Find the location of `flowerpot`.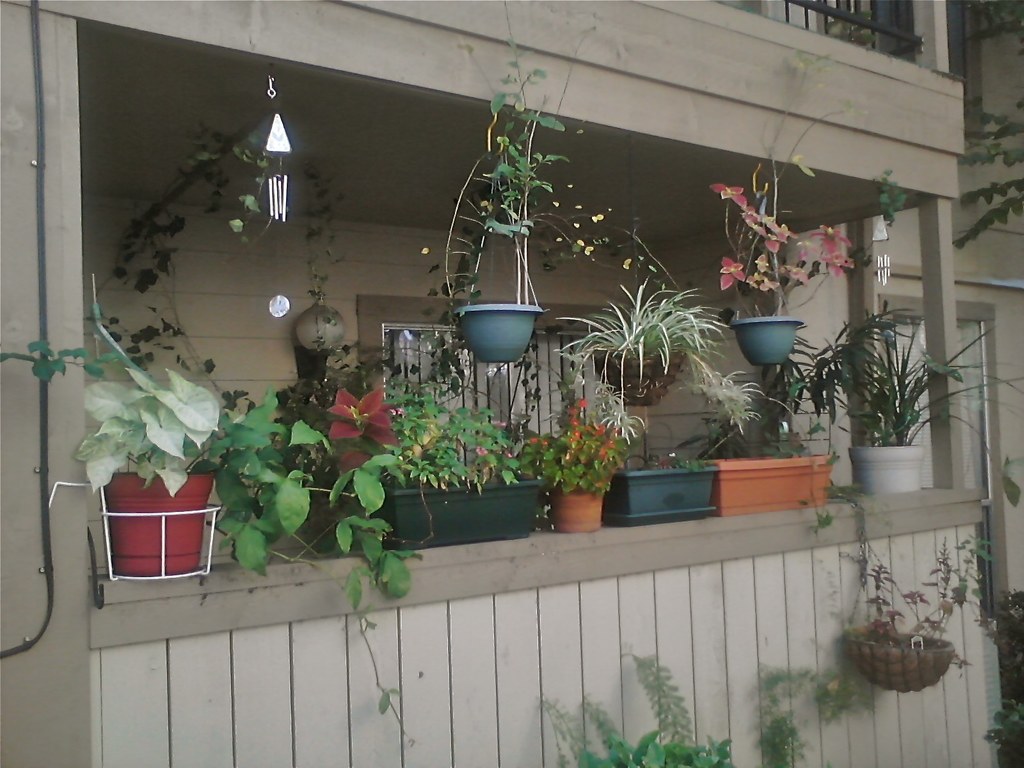
Location: pyautogui.locateOnScreen(541, 471, 610, 529).
